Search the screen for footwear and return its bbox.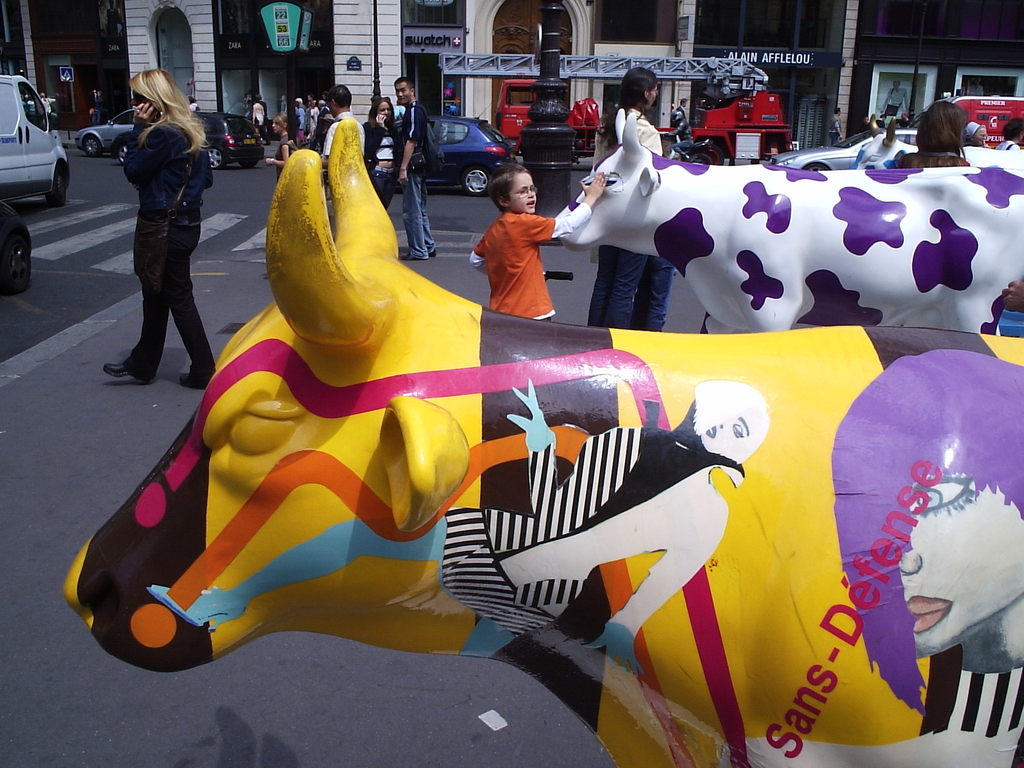
Found: Rect(106, 361, 157, 381).
